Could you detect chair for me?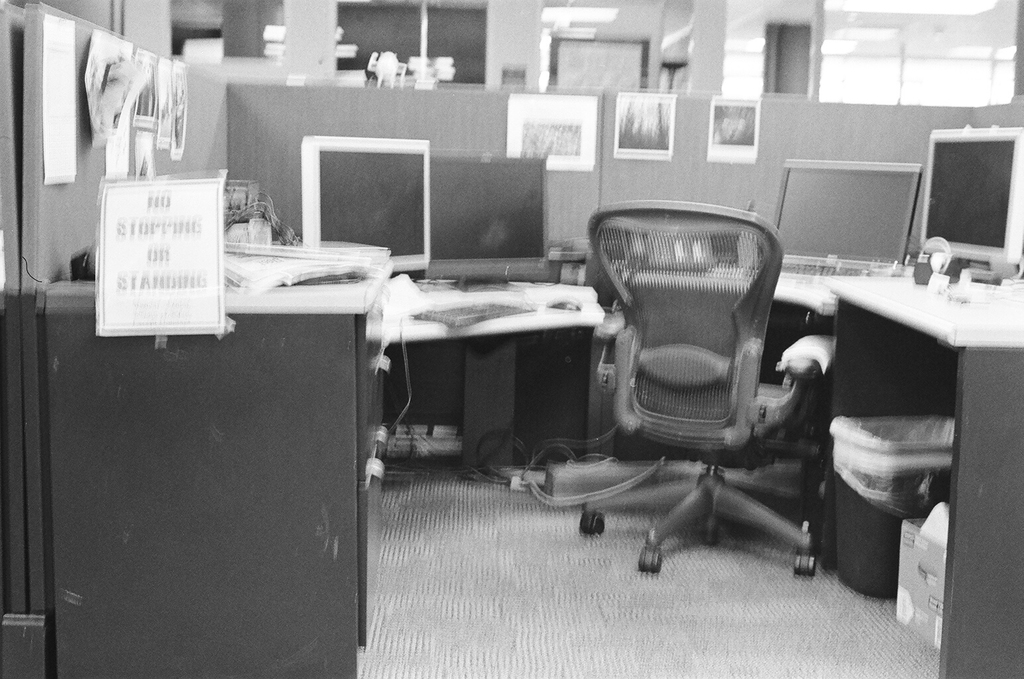
Detection result: (585, 209, 828, 526).
